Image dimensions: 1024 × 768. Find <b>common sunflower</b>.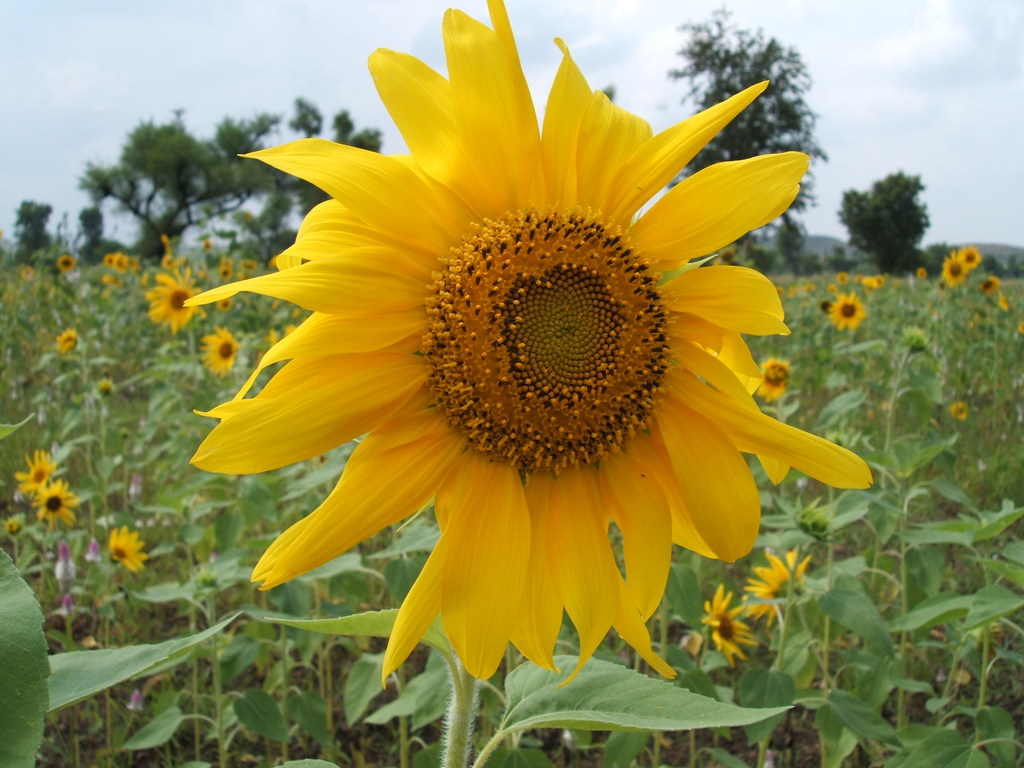
l=943, t=257, r=977, b=287.
